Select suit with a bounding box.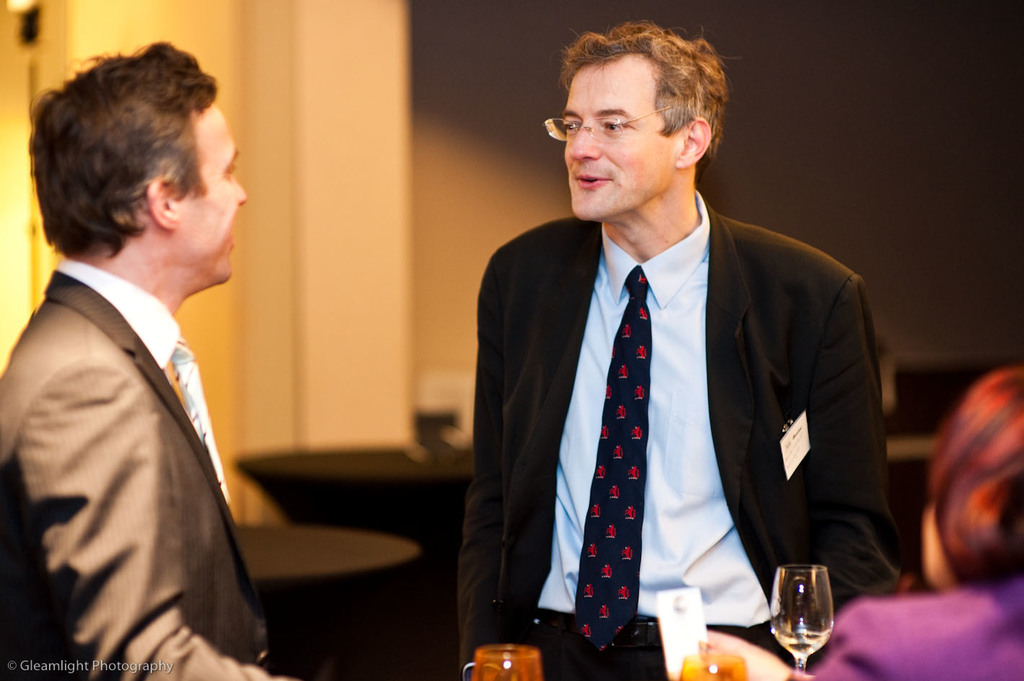
box(475, 113, 898, 670).
